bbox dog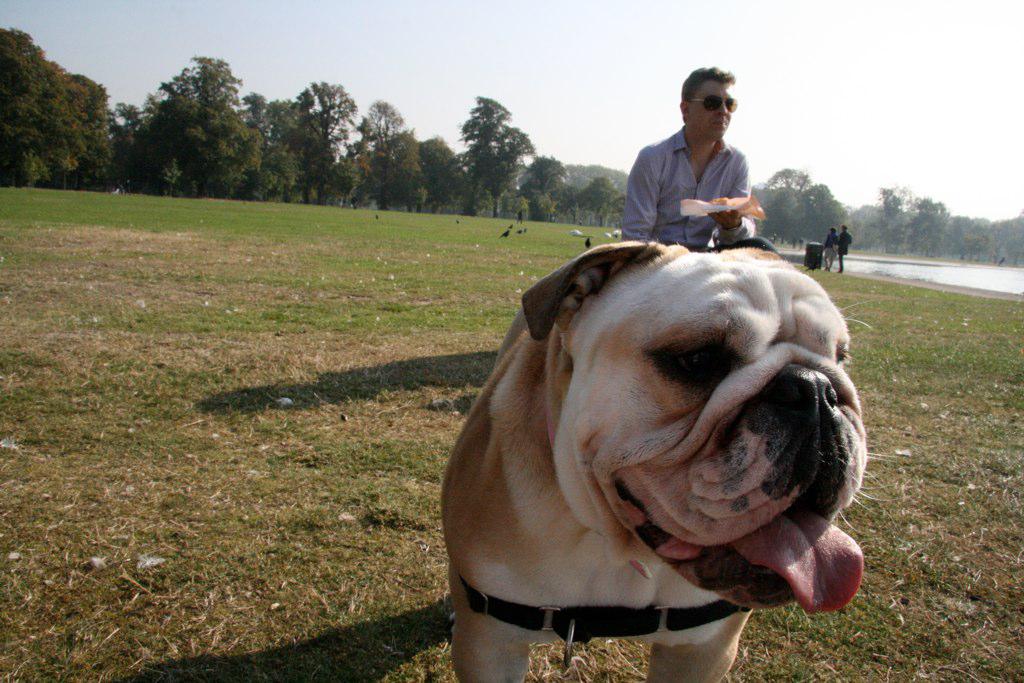
BBox(439, 236, 894, 682)
